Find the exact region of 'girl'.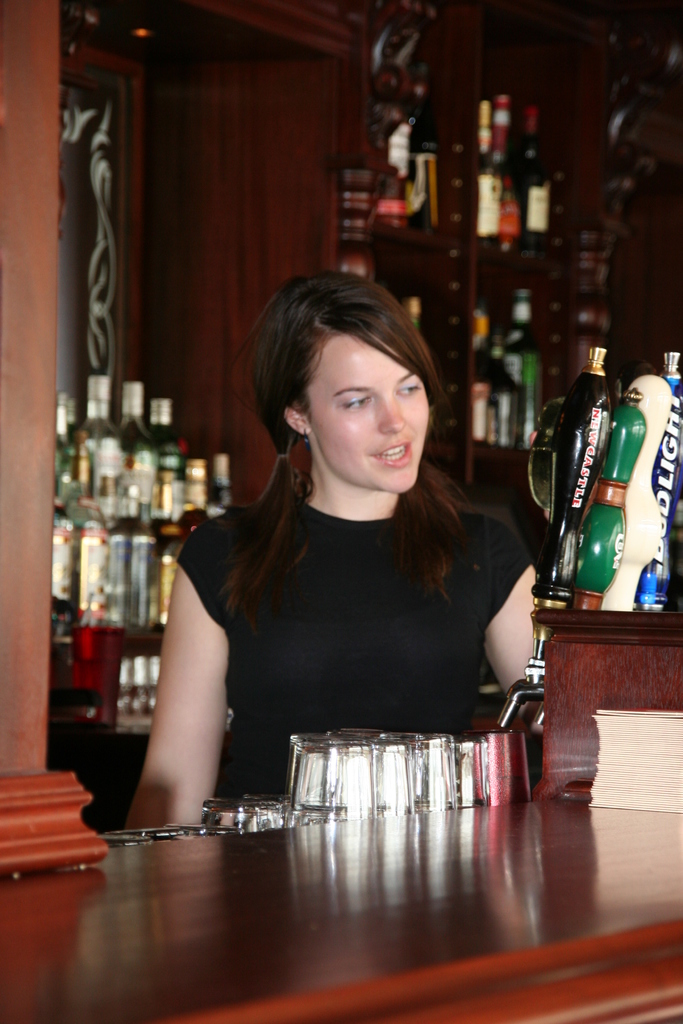
Exact region: region(124, 261, 546, 835).
